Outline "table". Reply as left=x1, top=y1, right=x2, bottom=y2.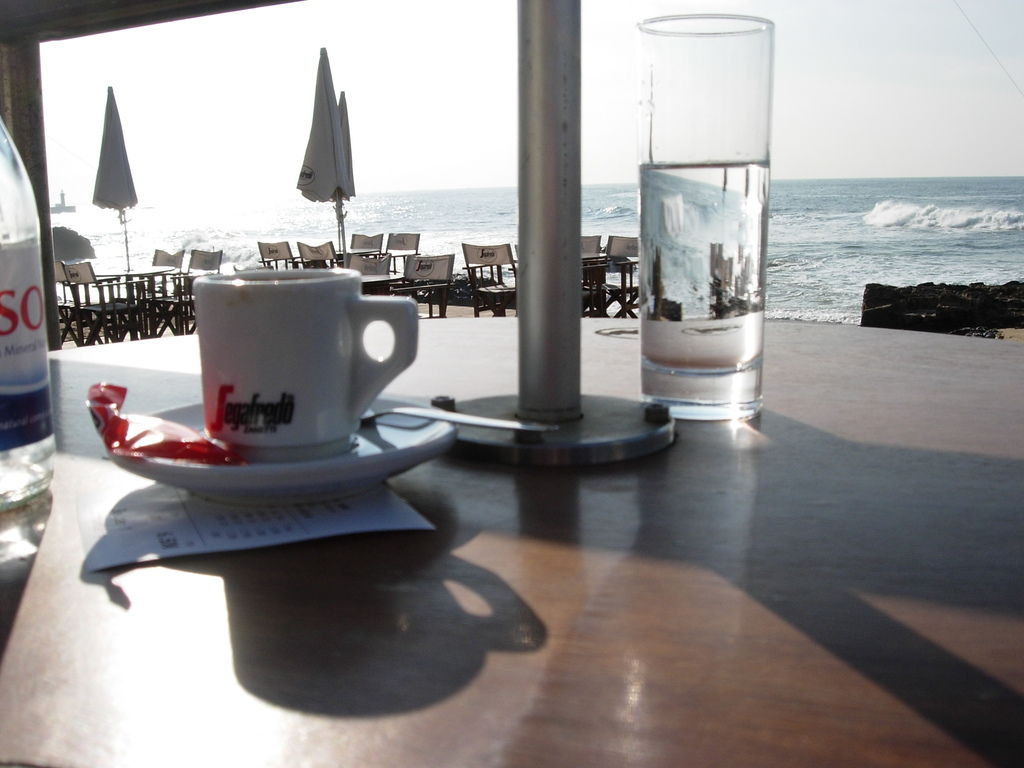
left=582, top=252, right=641, bottom=315.
